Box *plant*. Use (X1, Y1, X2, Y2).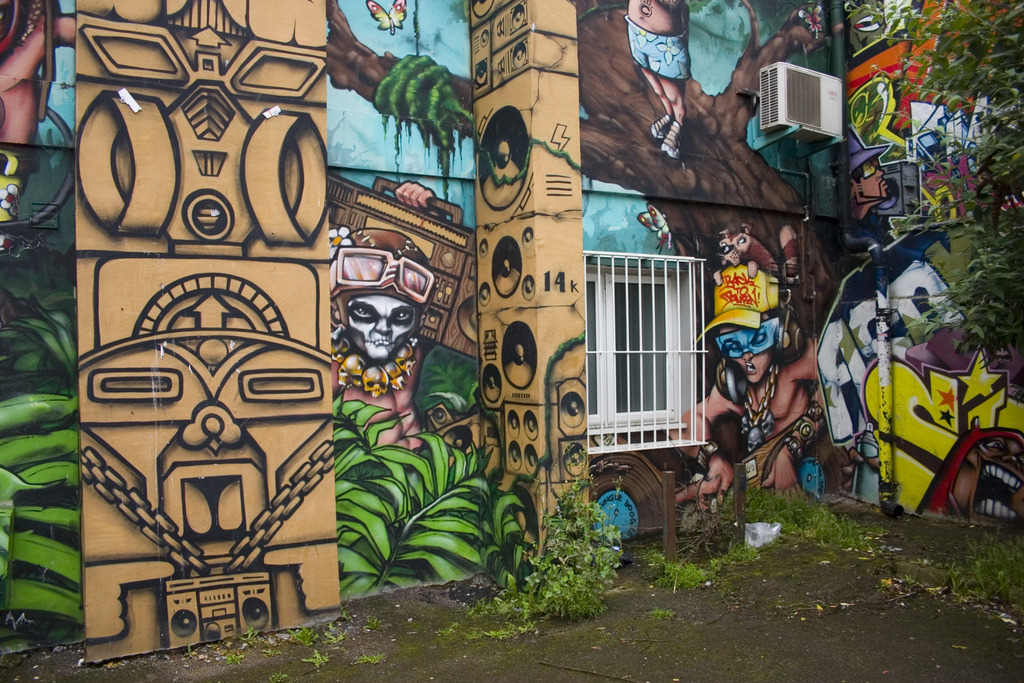
(866, 0, 1023, 396).
